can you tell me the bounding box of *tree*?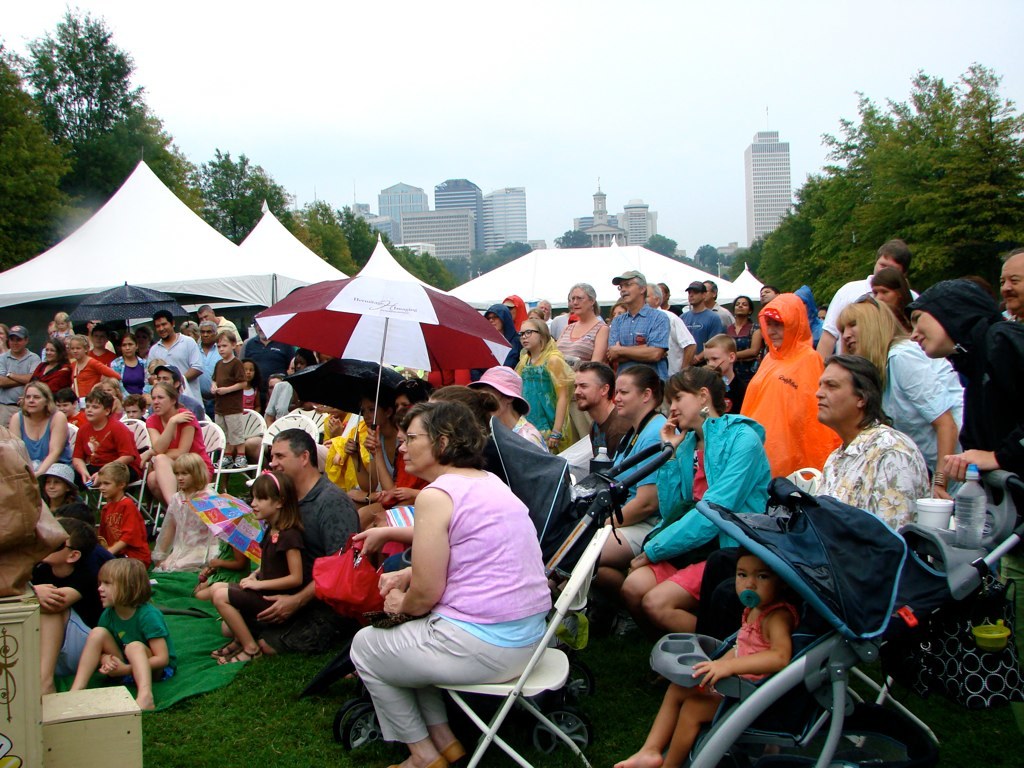
pyautogui.locateOnScreen(904, 65, 1023, 292).
